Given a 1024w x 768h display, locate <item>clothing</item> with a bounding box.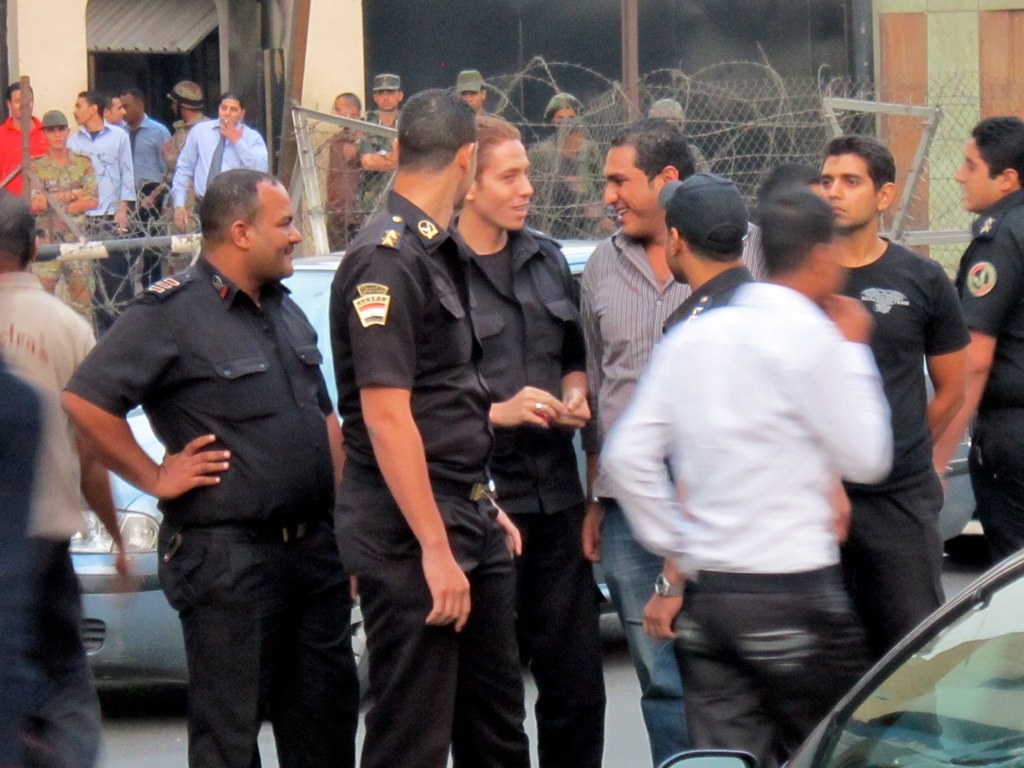
Located: [327, 117, 365, 251].
